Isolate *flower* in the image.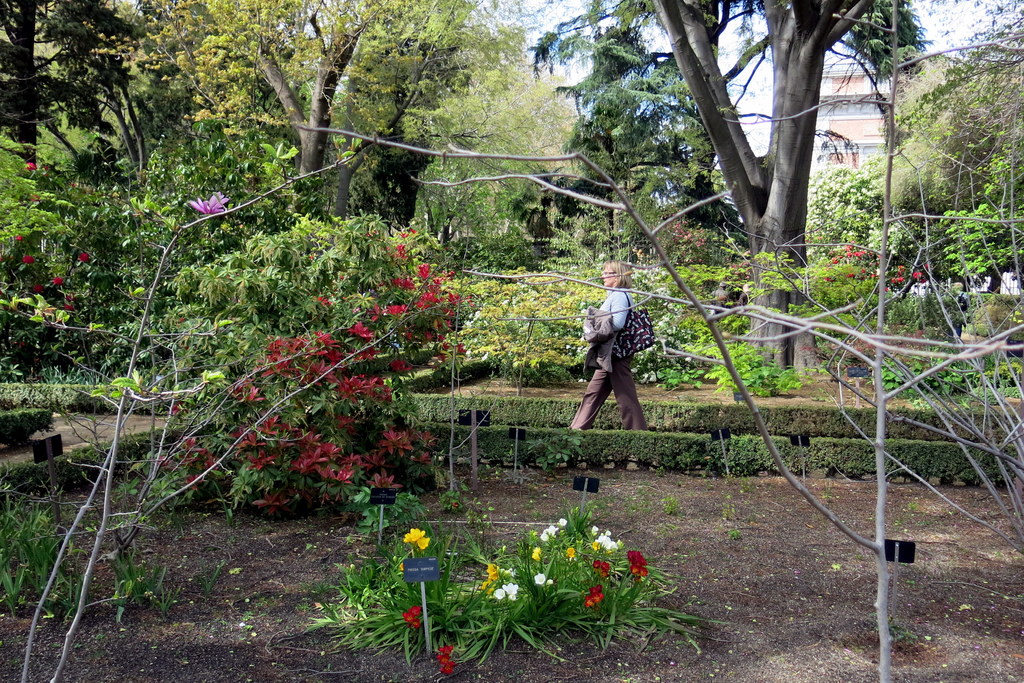
Isolated region: <bbox>511, 594, 515, 600</bbox>.
